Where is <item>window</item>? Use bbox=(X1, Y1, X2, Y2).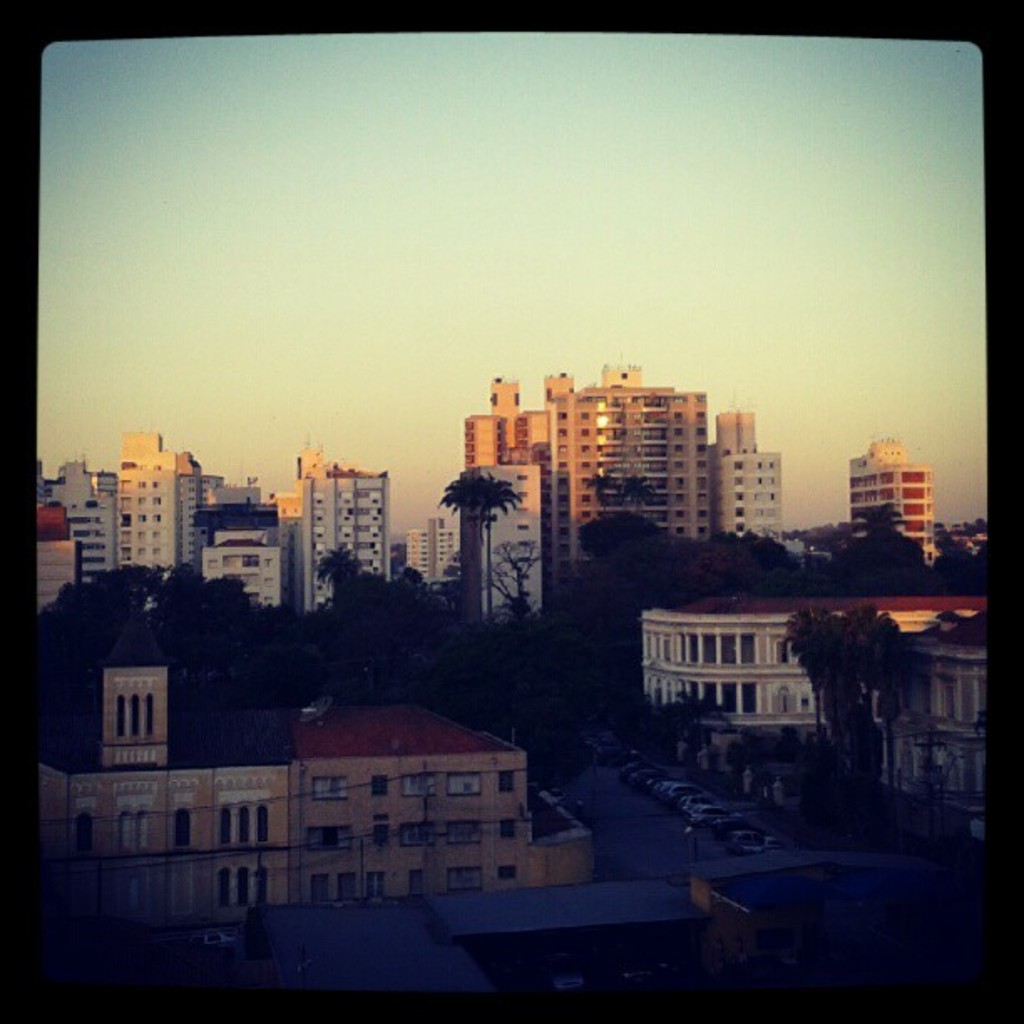
bbox=(398, 827, 435, 858).
